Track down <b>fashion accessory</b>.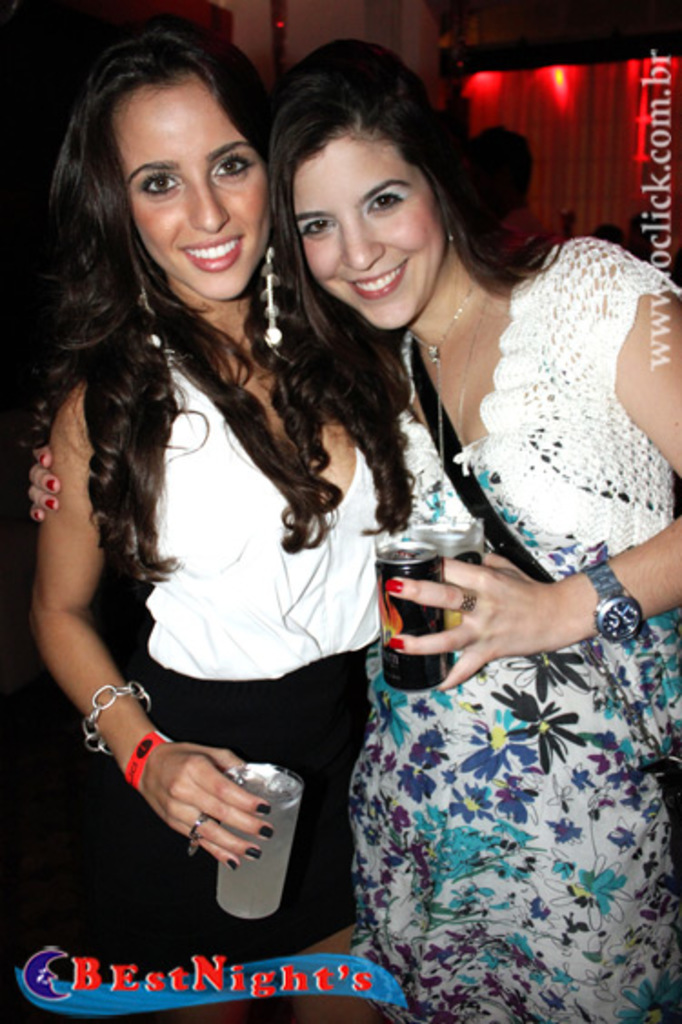
Tracked to (x1=118, y1=731, x2=165, y2=795).
